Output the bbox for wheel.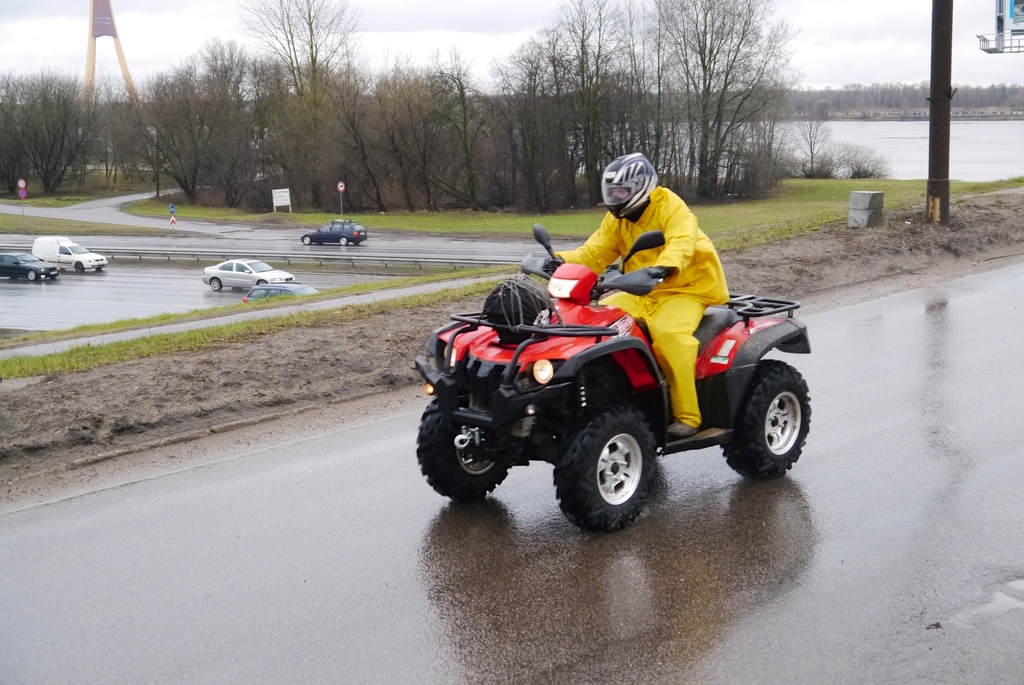
BBox(419, 401, 513, 510).
